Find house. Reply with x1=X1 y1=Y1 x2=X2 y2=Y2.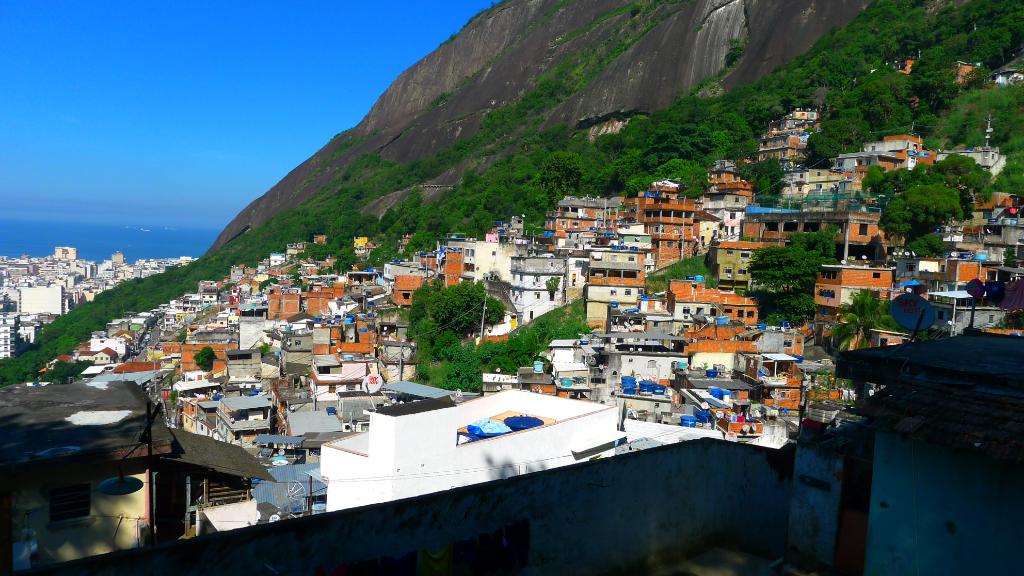
x1=447 y1=233 x2=513 y2=287.
